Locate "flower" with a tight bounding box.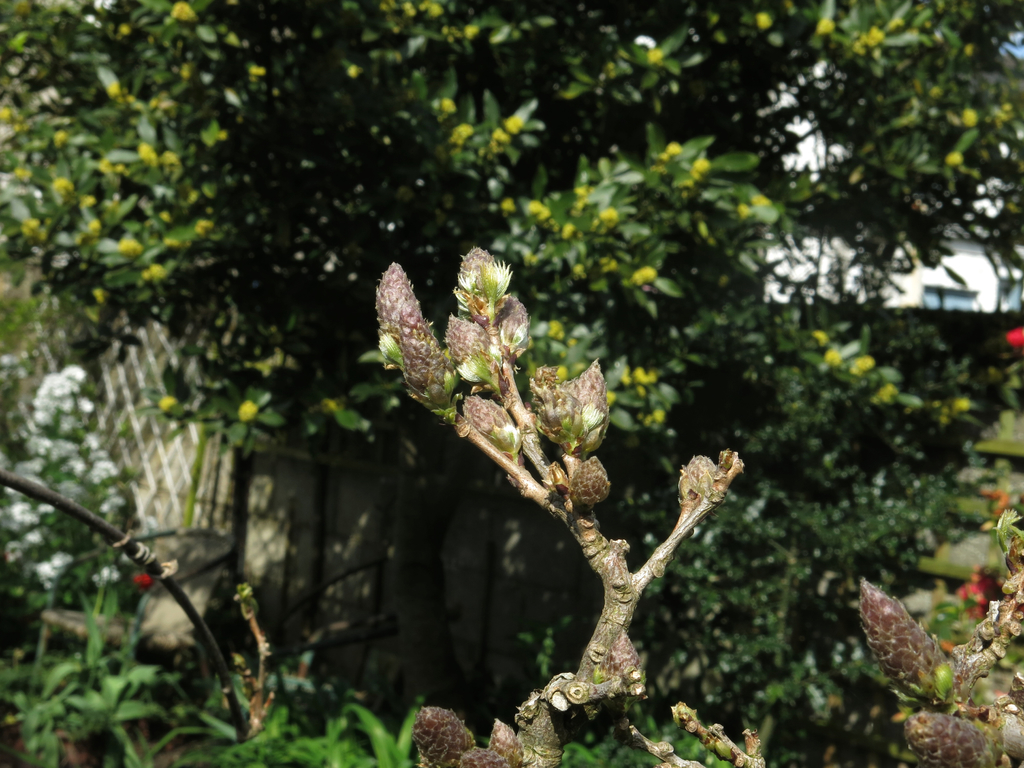
606,260,620,269.
